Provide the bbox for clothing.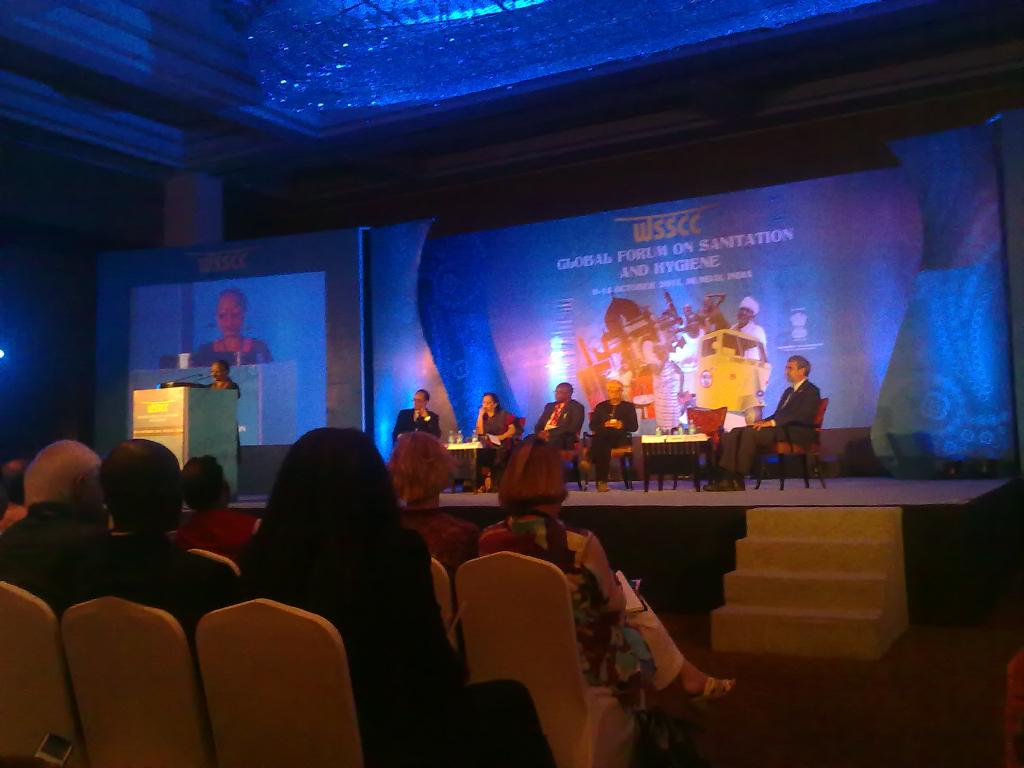
x1=527 y1=395 x2=588 y2=451.
